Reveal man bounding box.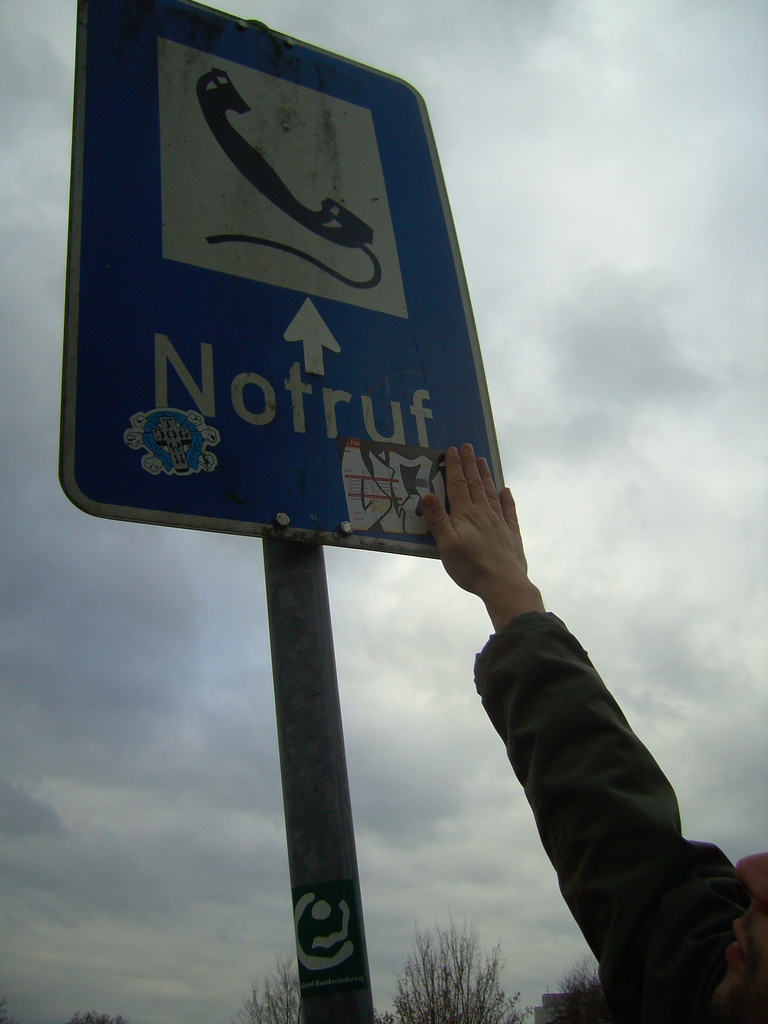
Revealed: (x1=418, y1=442, x2=767, y2=1023).
